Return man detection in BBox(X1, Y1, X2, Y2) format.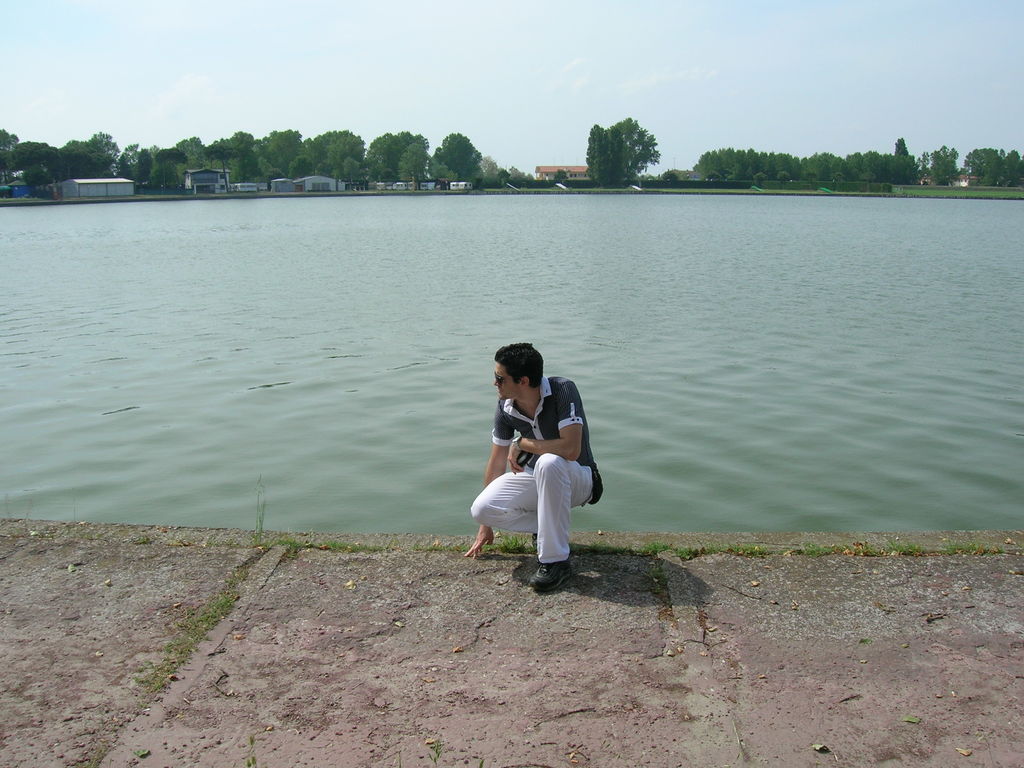
BBox(463, 346, 604, 582).
